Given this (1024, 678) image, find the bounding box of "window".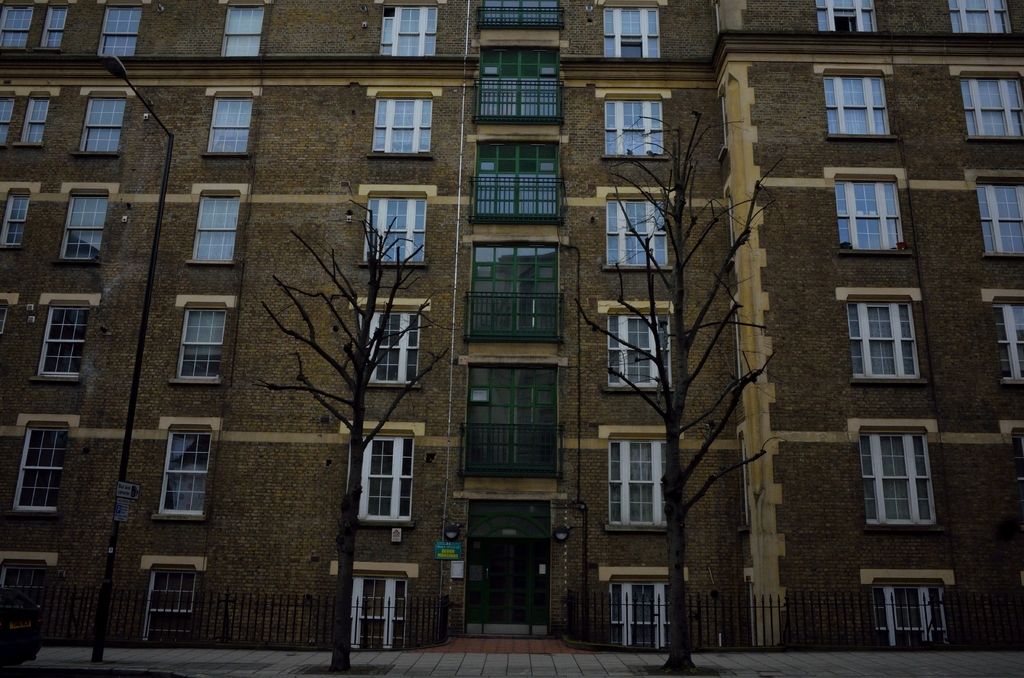
left=479, top=144, right=557, bottom=173.
